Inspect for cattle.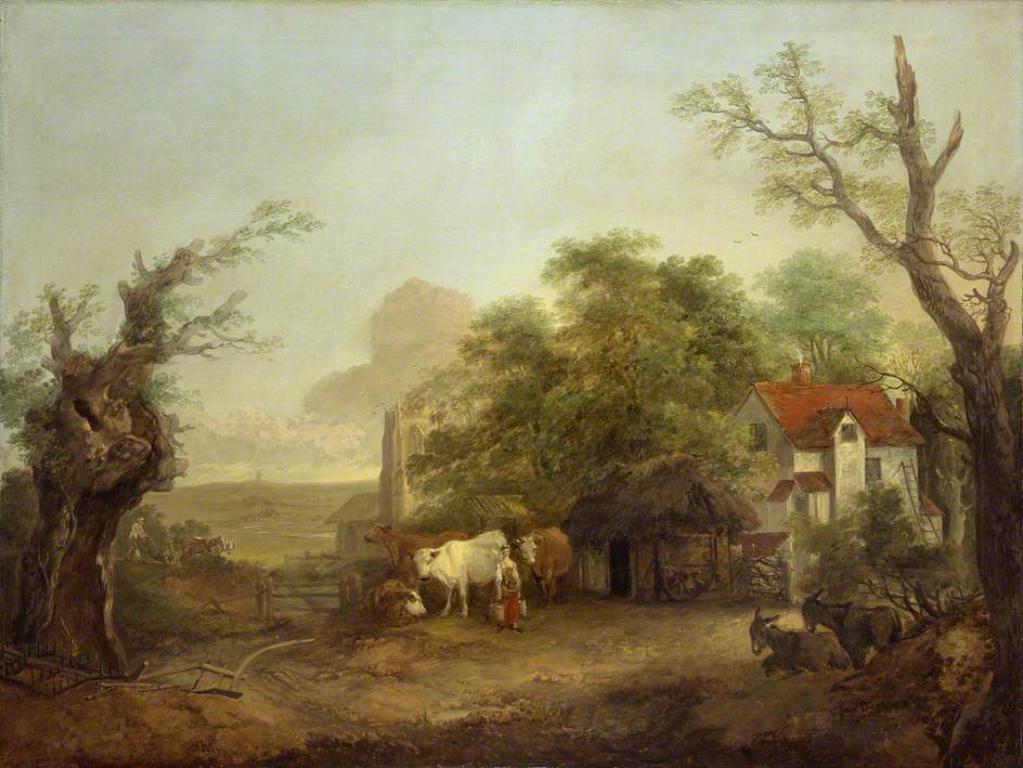
Inspection: Rect(413, 526, 508, 610).
